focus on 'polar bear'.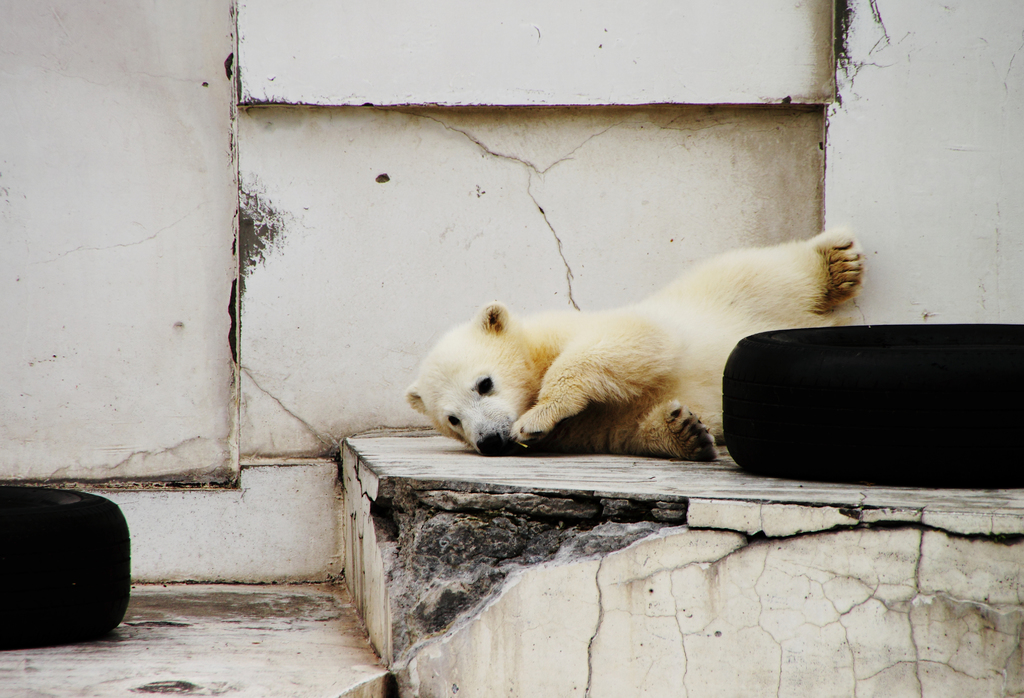
Focused at detection(404, 221, 860, 453).
